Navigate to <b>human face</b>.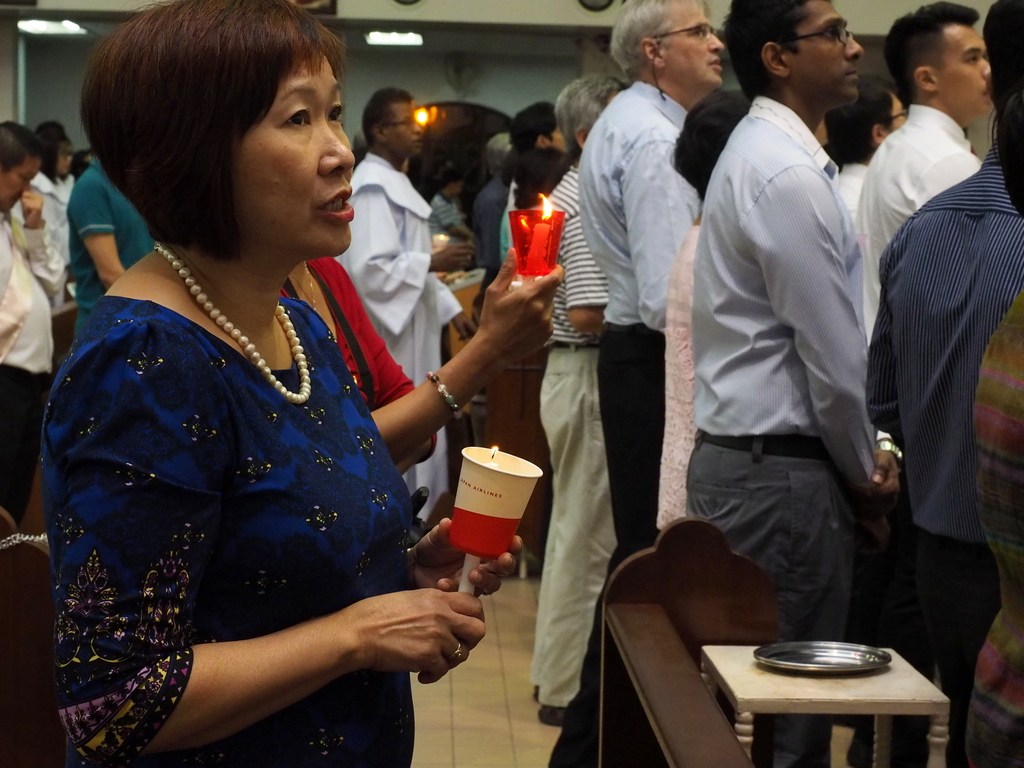
Navigation target: [left=389, top=100, right=424, bottom=154].
